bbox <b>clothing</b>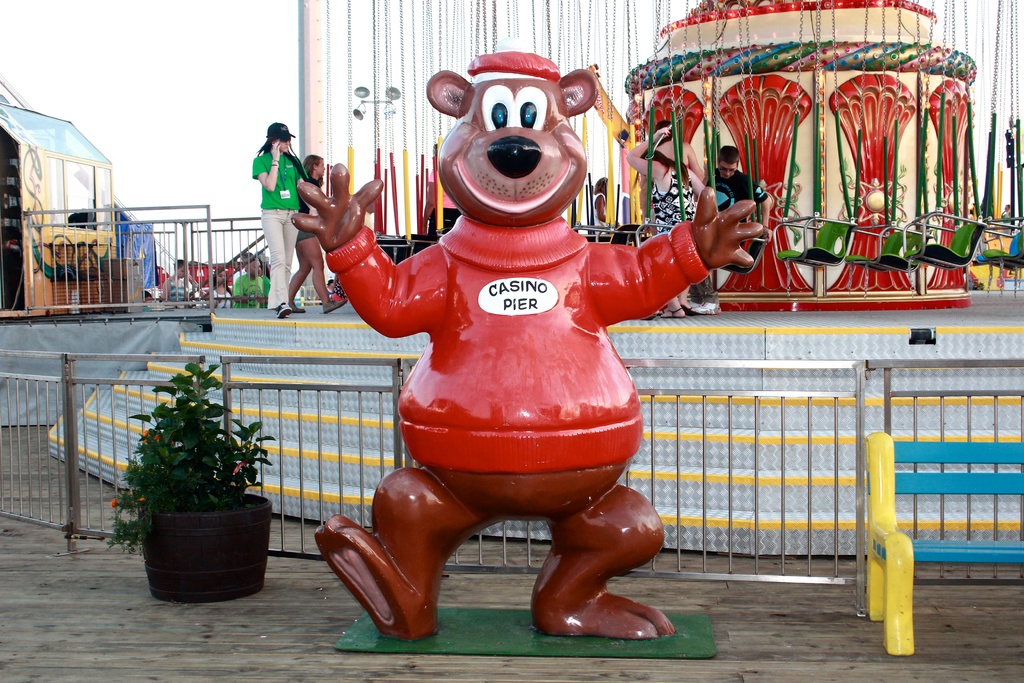
box(235, 117, 314, 297)
